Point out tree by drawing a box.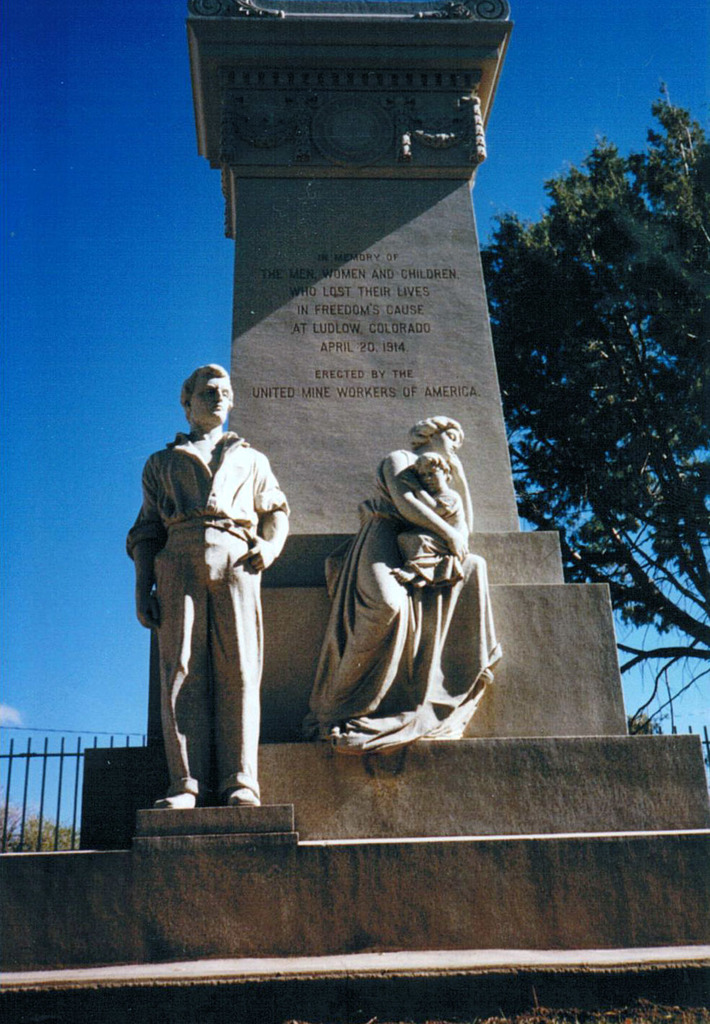
[478,78,709,768].
